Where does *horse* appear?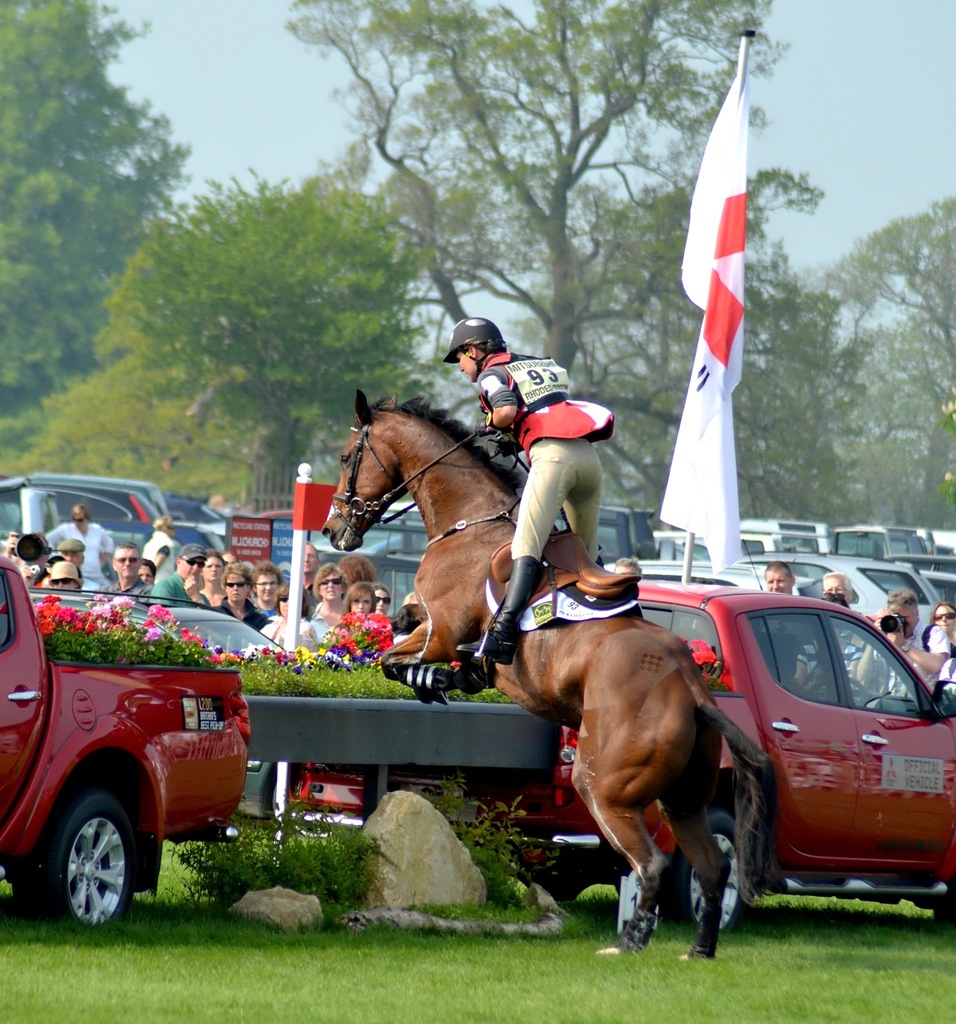
Appears at BBox(320, 383, 777, 957).
